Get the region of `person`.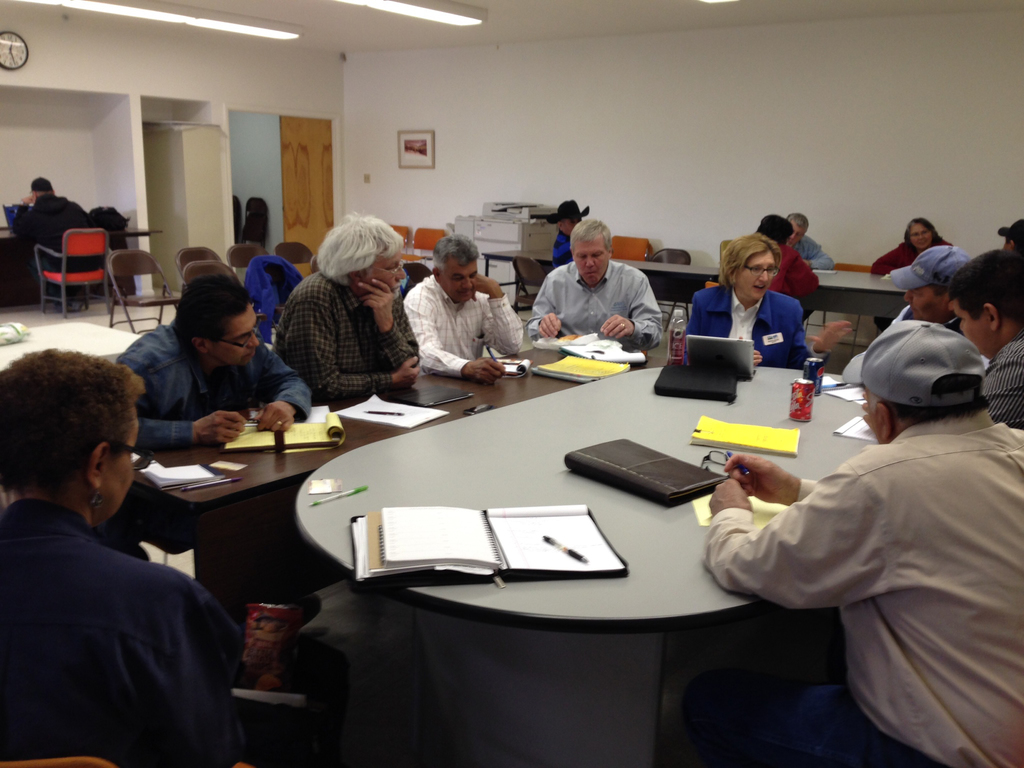
x1=0, y1=167, x2=91, y2=307.
